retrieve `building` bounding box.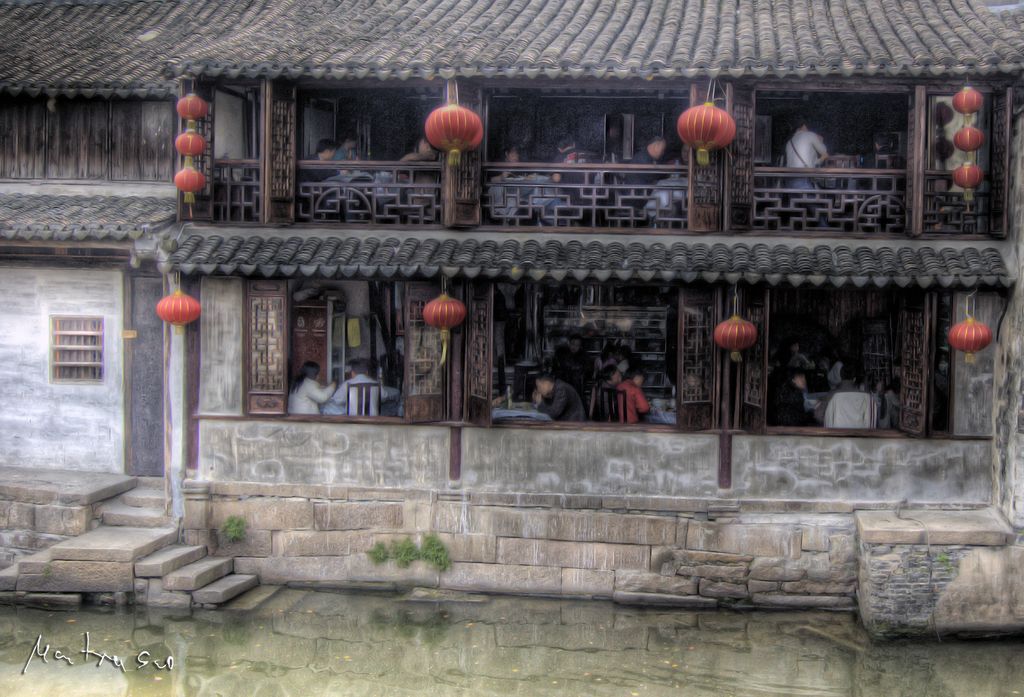
Bounding box: select_region(0, 0, 1023, 639).
